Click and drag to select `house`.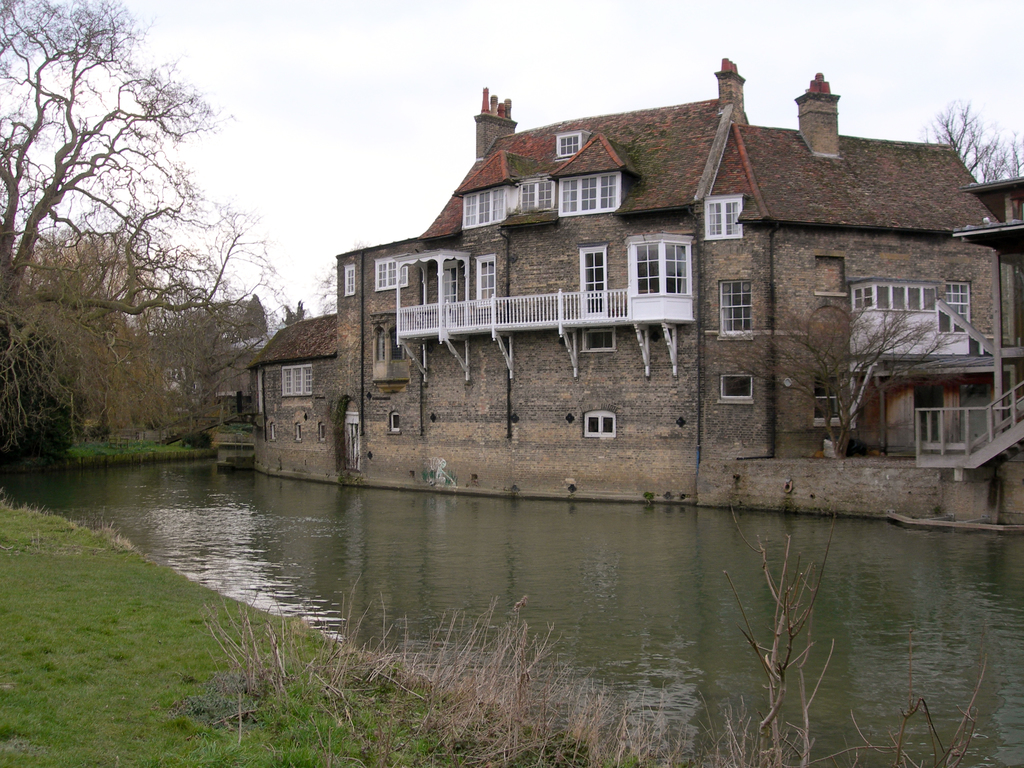
Selection: select_region(287, 47, 1005, 528).
